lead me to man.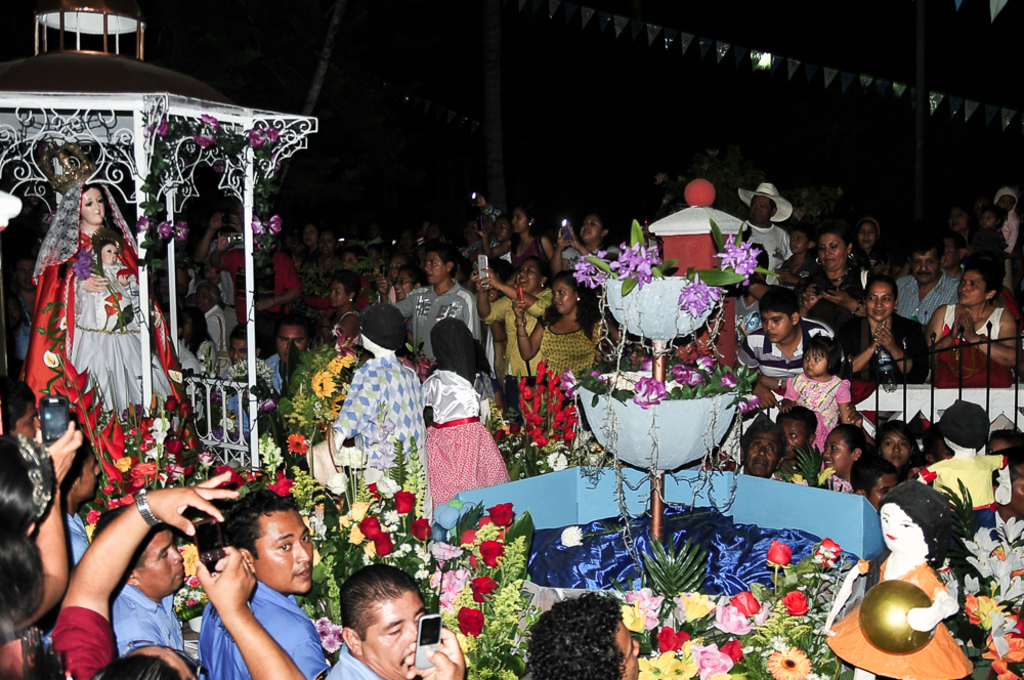
Lead to detection(514, 588, 639, 679).
